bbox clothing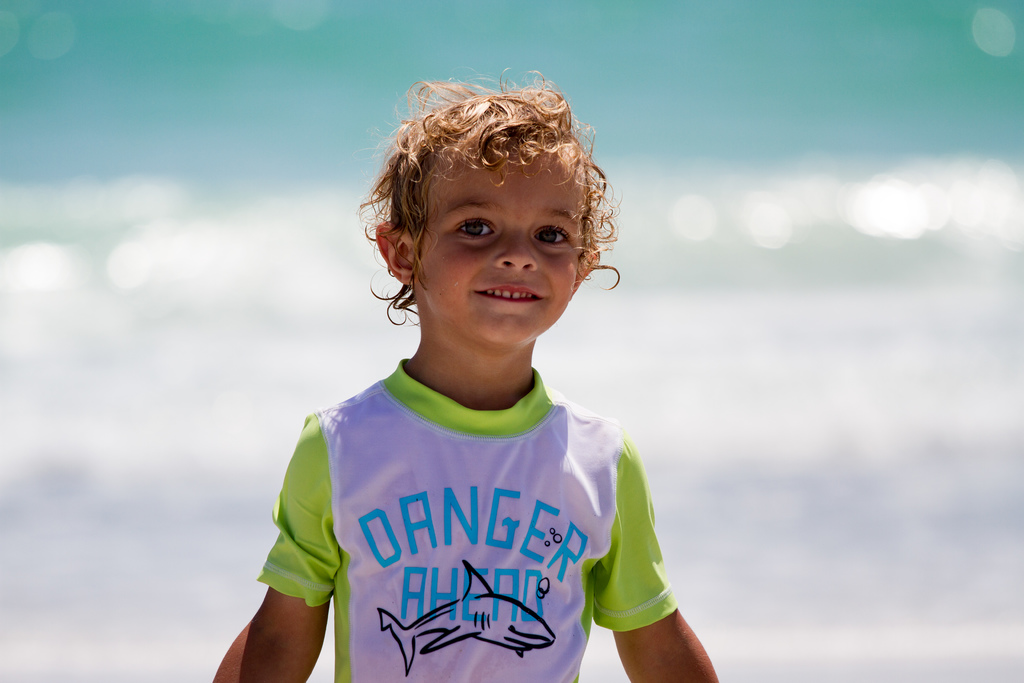
{"x1": 241, "y1": 360, "x2": 729, "y2": 682}
